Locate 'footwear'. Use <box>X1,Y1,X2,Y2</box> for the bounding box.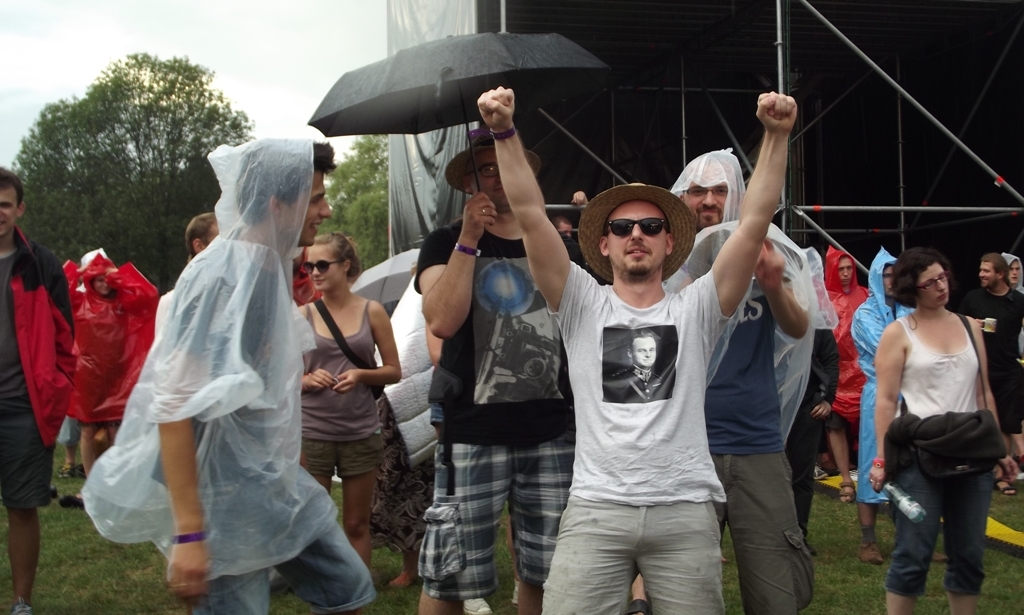
<box>388,567,420,585</box>.
